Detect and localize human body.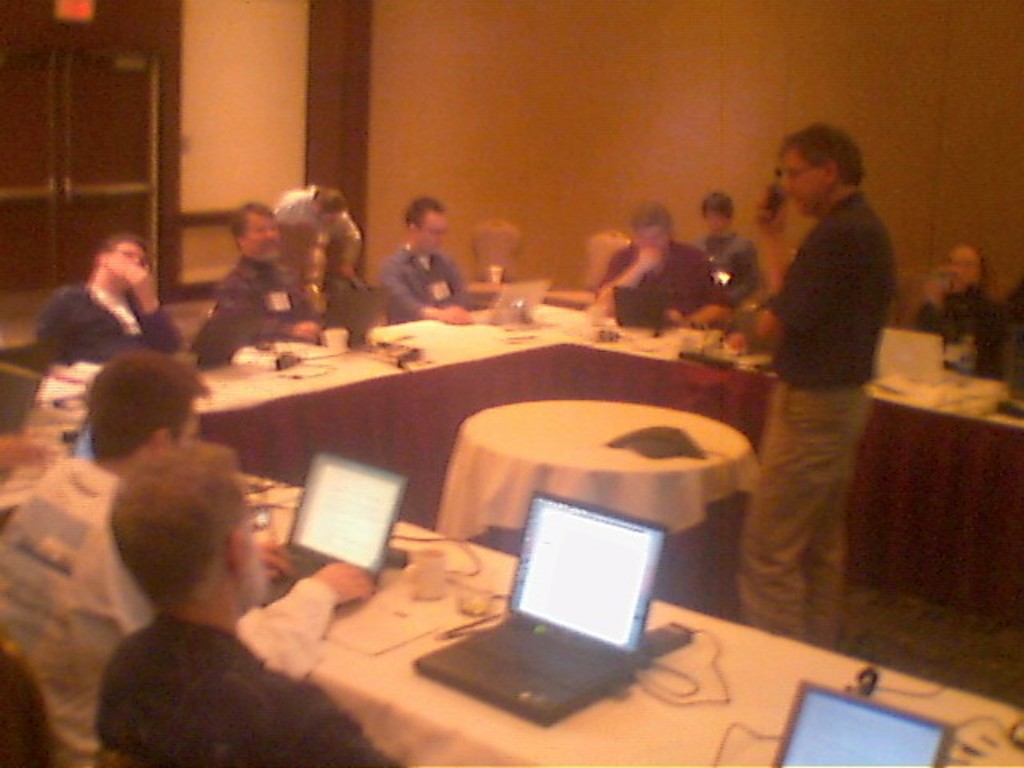
Localized at (left=739, top=198, right=894, bottom=653).
